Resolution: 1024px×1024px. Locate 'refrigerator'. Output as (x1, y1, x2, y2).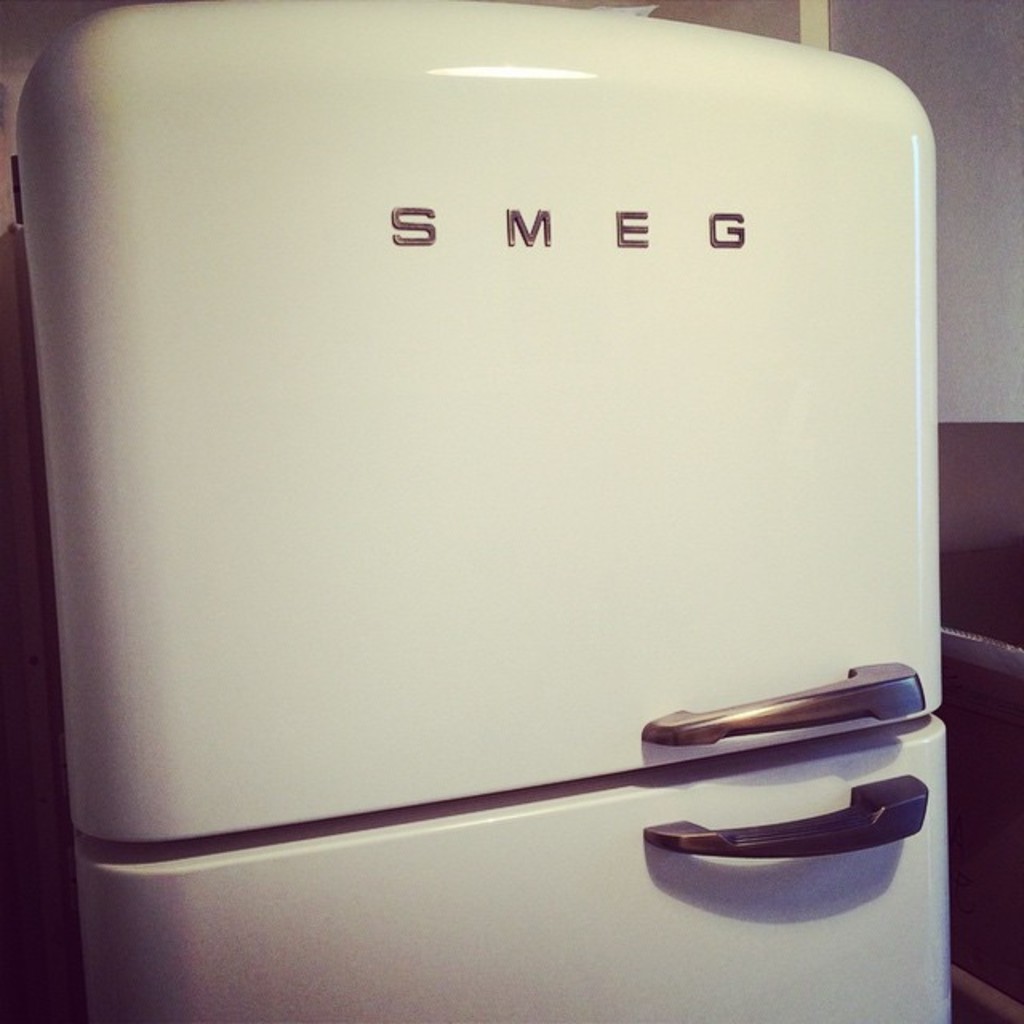
(14, 0, 955, 1022).
